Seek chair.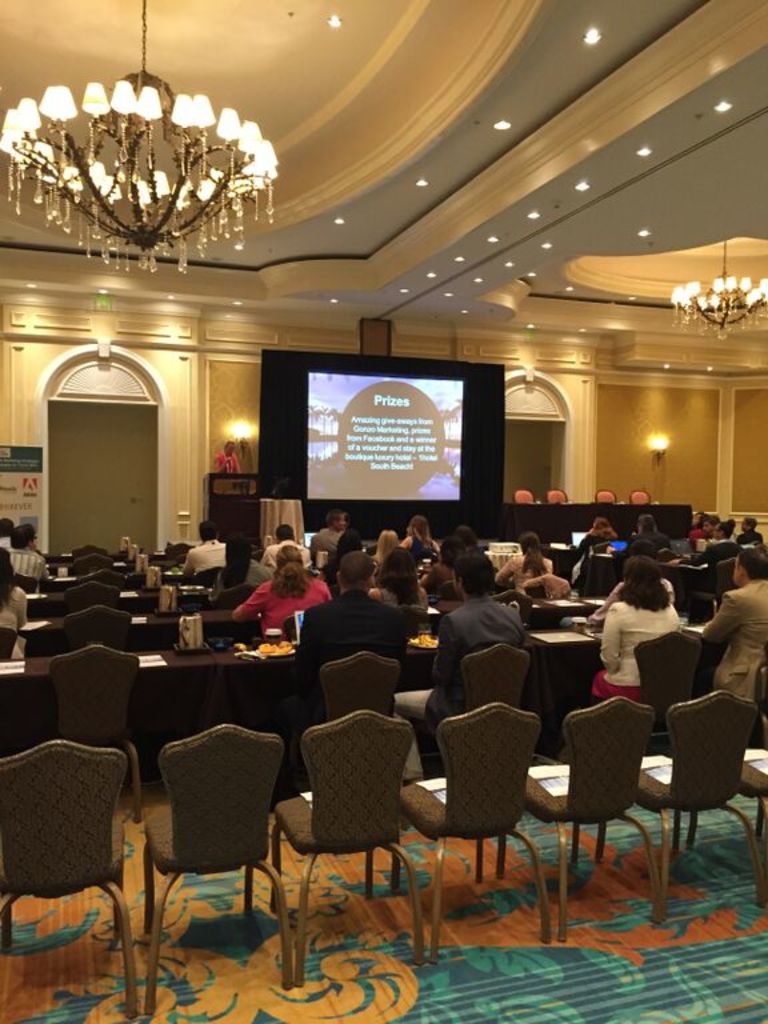
597/684/767/928.
